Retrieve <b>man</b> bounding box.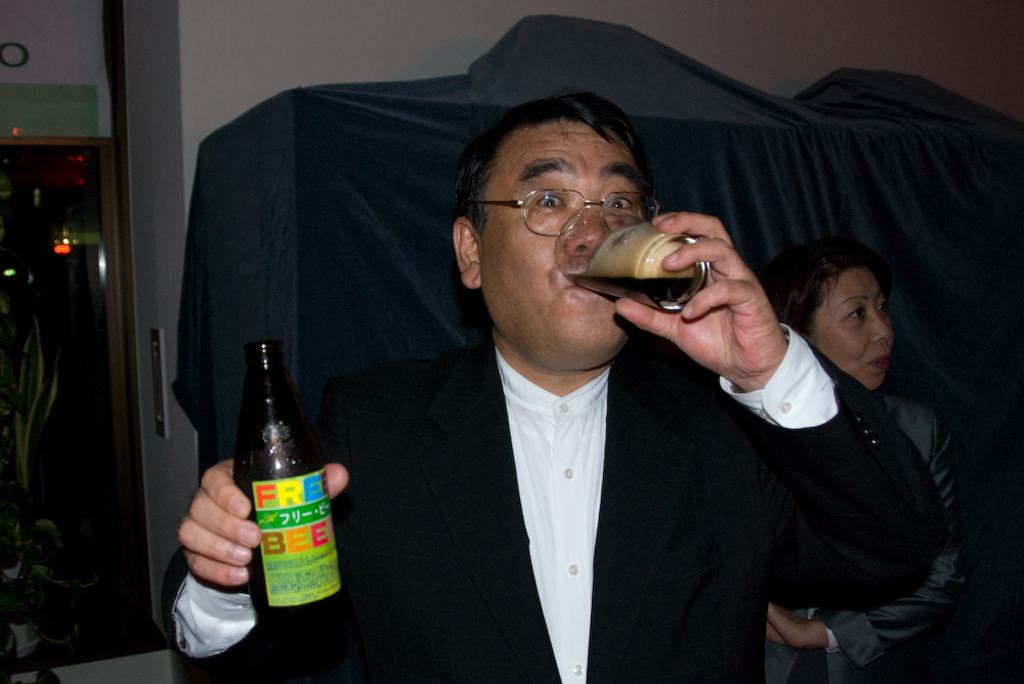
Bounding box: (x1=285, y1=76, x2=883, y2=674).
